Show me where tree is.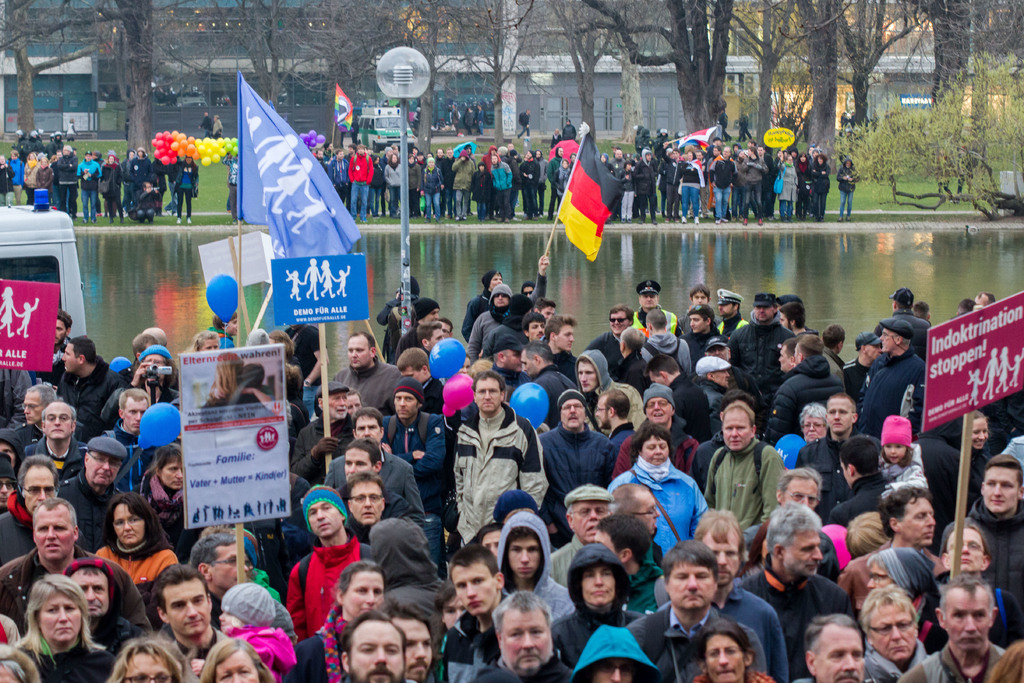
tree is at 829,51,1023,224.
